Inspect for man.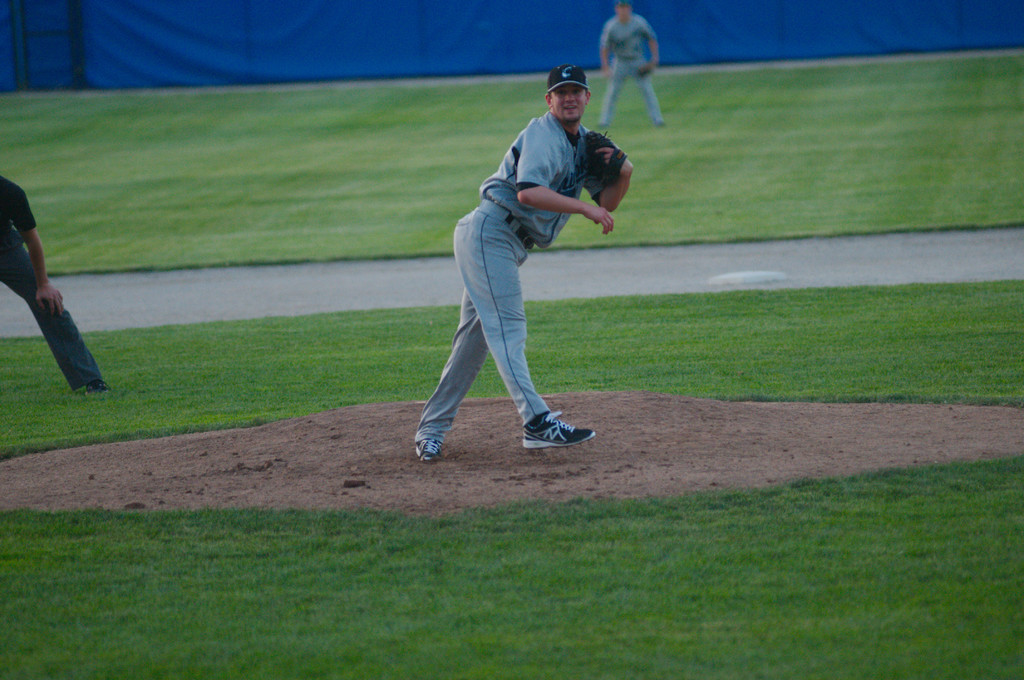
Inspection: detection(413, 59, 634, 463).
